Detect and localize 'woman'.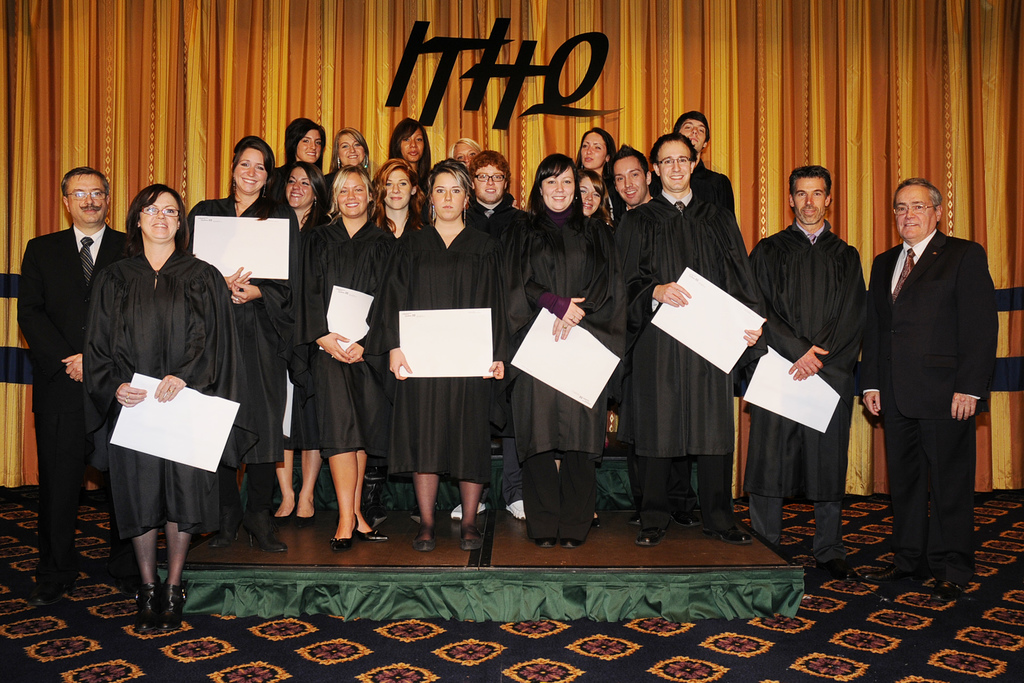
Localized at <box>273,160,332,527</box>.
